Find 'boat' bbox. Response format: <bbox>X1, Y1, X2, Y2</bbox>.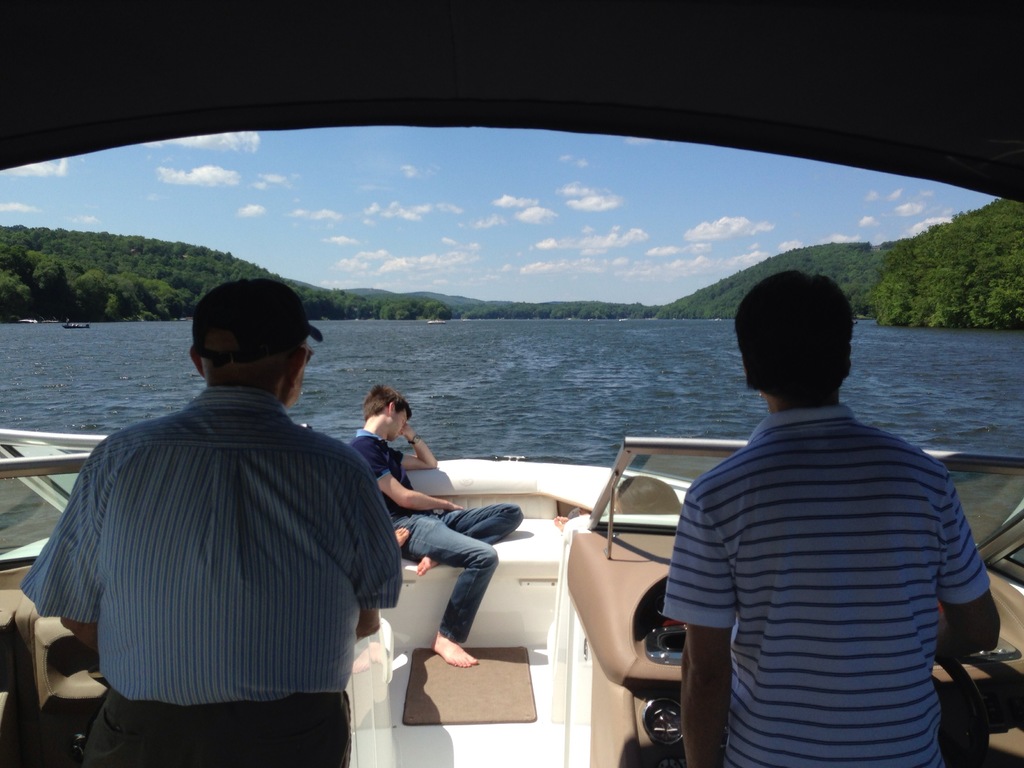
<bbox>0, 0, 1023, 767</bbox>.
